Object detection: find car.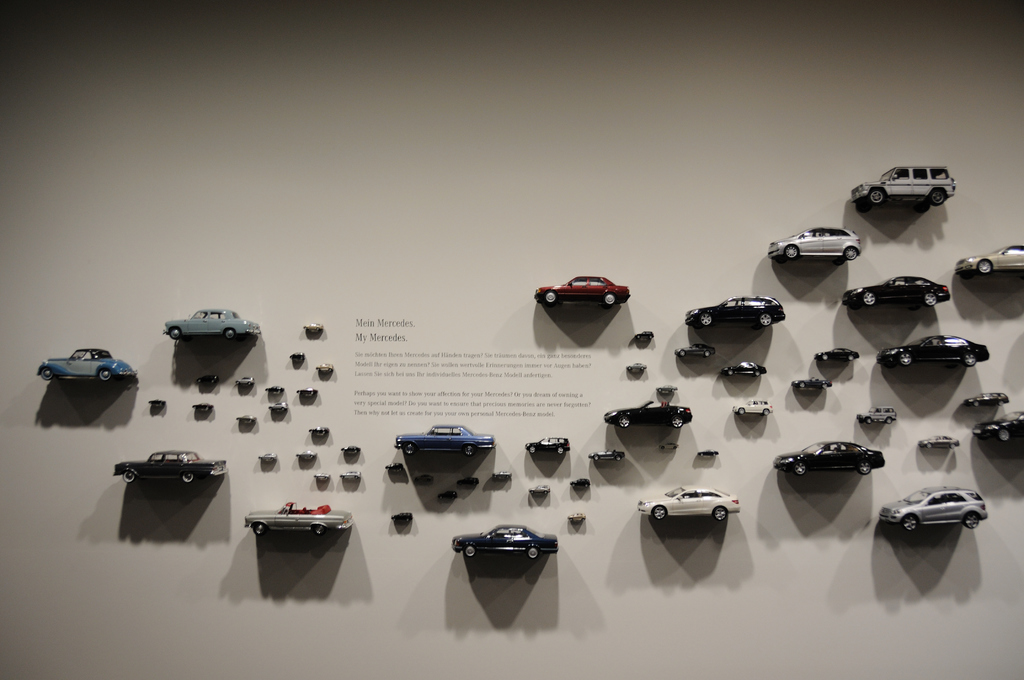
box=[634, 332, 656, 340].
